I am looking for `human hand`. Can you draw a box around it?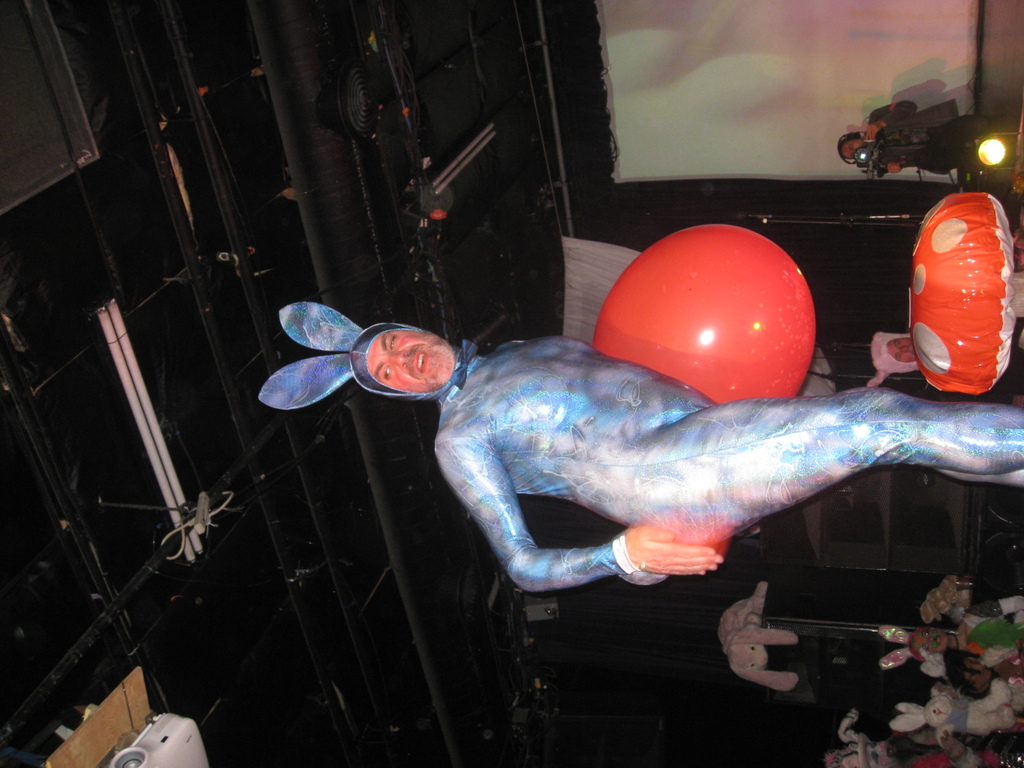
Sure, the bounding box is BBox(886, 163, 902, 175).
